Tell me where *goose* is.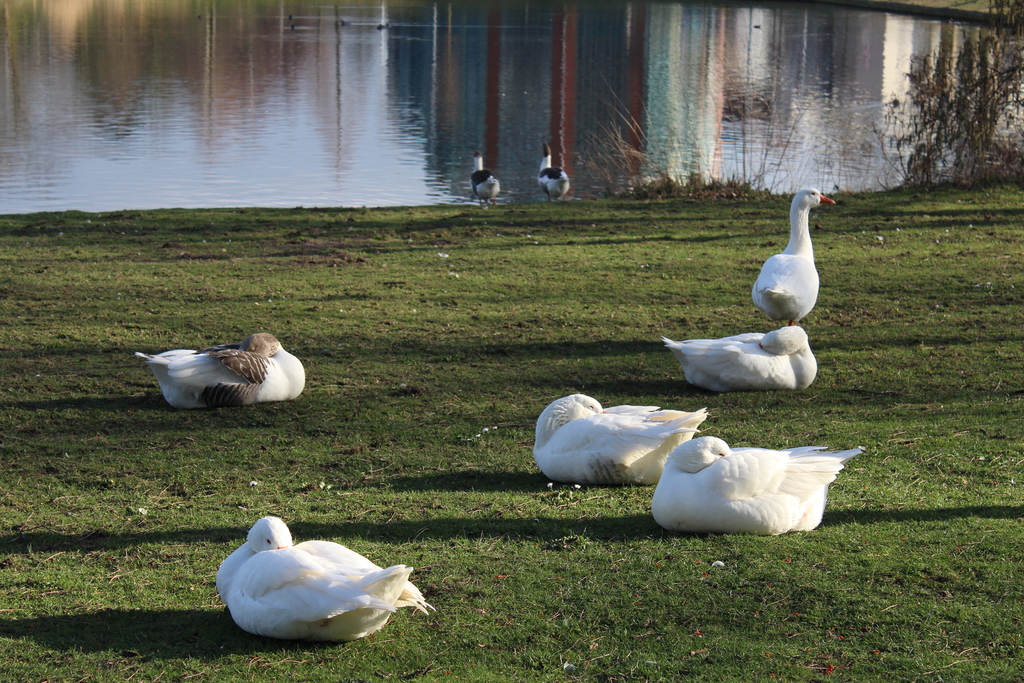
*goose* is at x1=534 y1=396 x2=706 y2=486.
